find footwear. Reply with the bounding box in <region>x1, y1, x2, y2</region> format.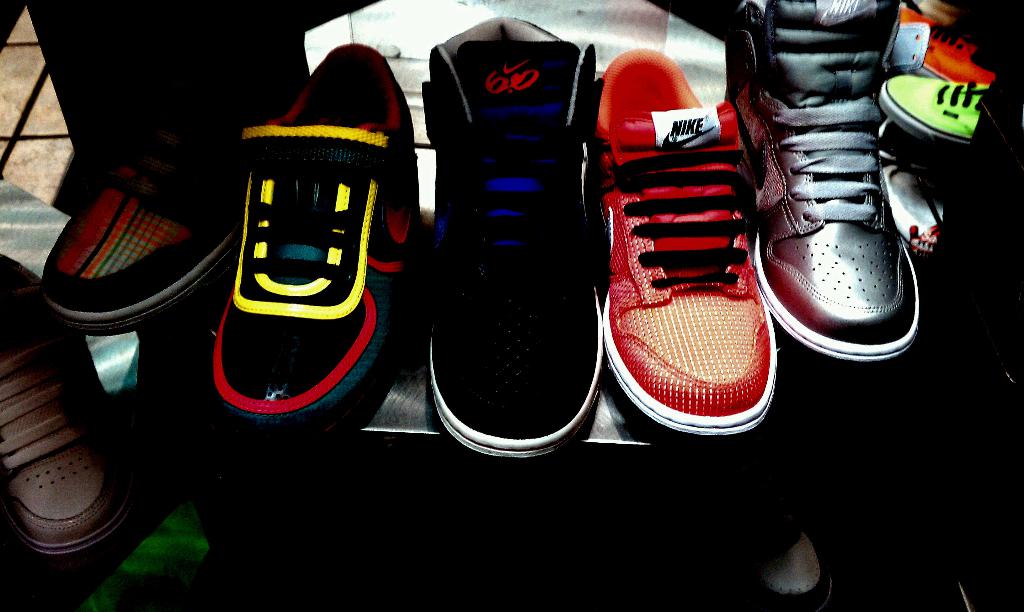
<region>894, 17, 990, 85</region>.
